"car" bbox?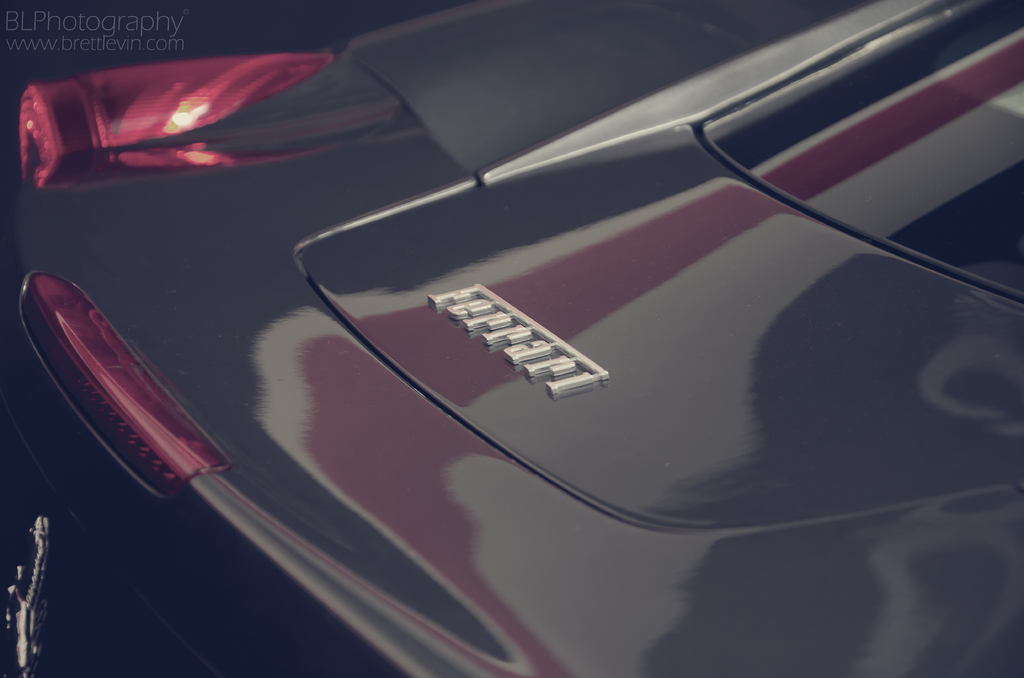
bbox(107, 7, 1023, 646)
